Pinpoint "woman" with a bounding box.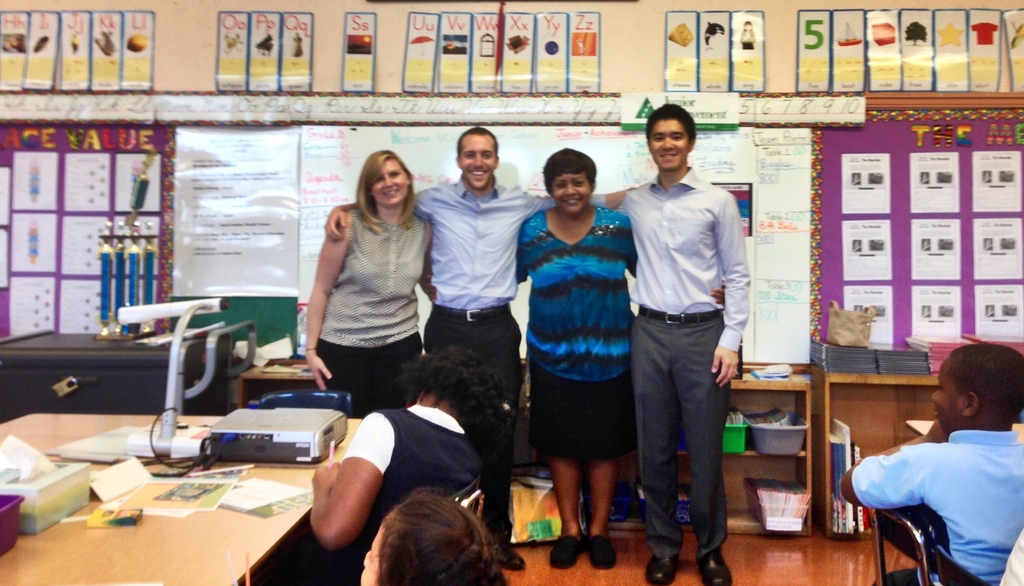
bbox=(294, 139, 440, 442).
